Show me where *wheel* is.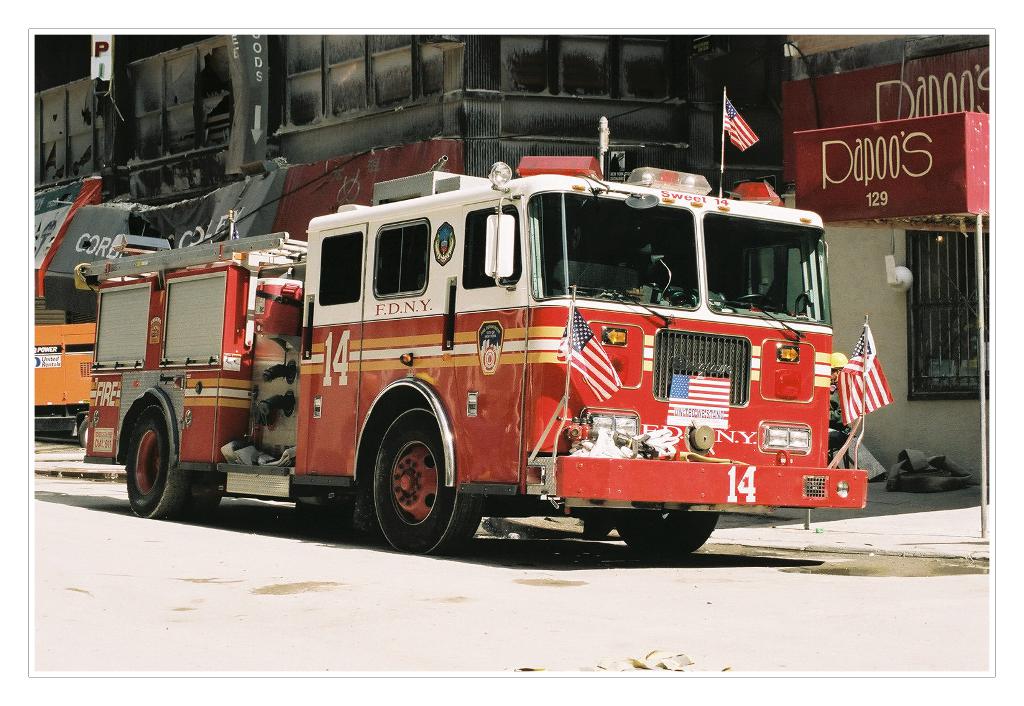
*wheel* is at [614,515,717,564].
